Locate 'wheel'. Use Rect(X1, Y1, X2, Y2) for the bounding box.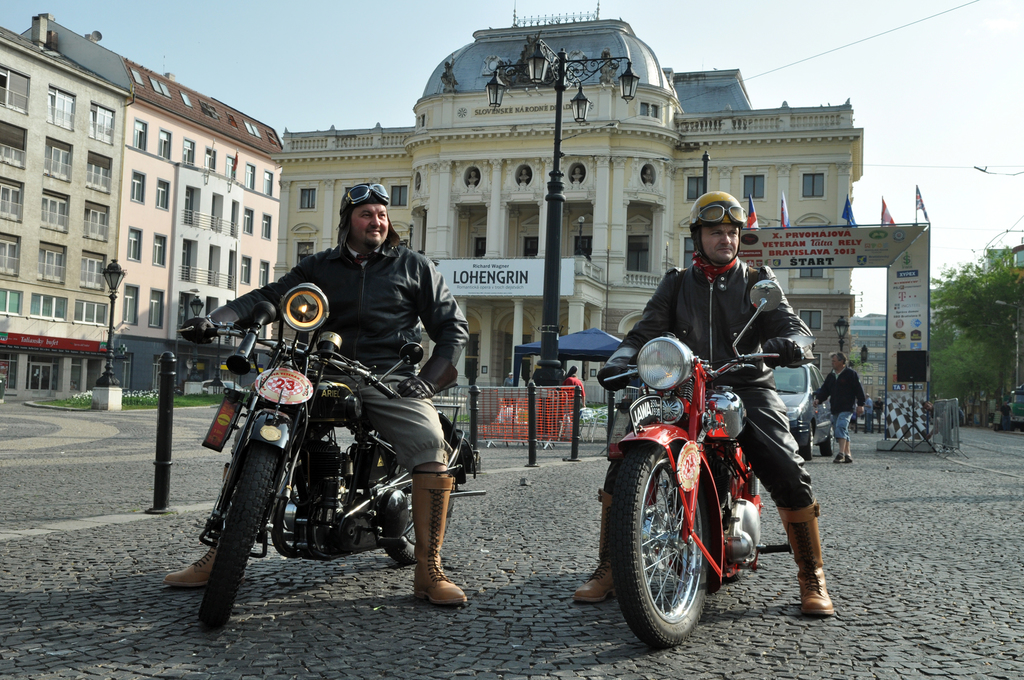
Rect(391, 434, 454, 567).
